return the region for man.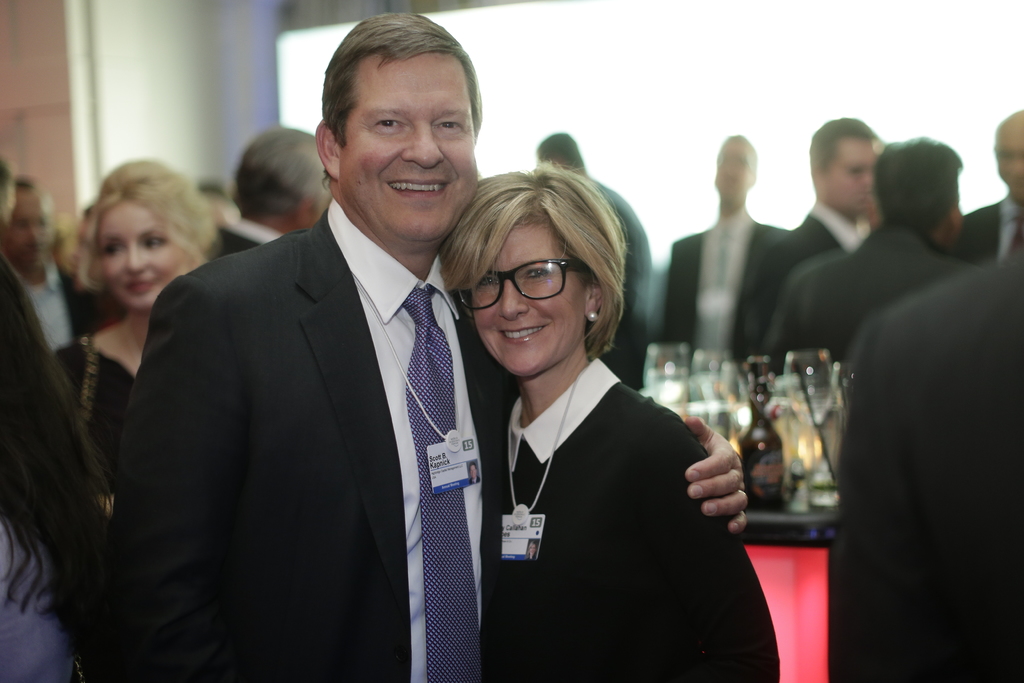
103,12,750,682.
